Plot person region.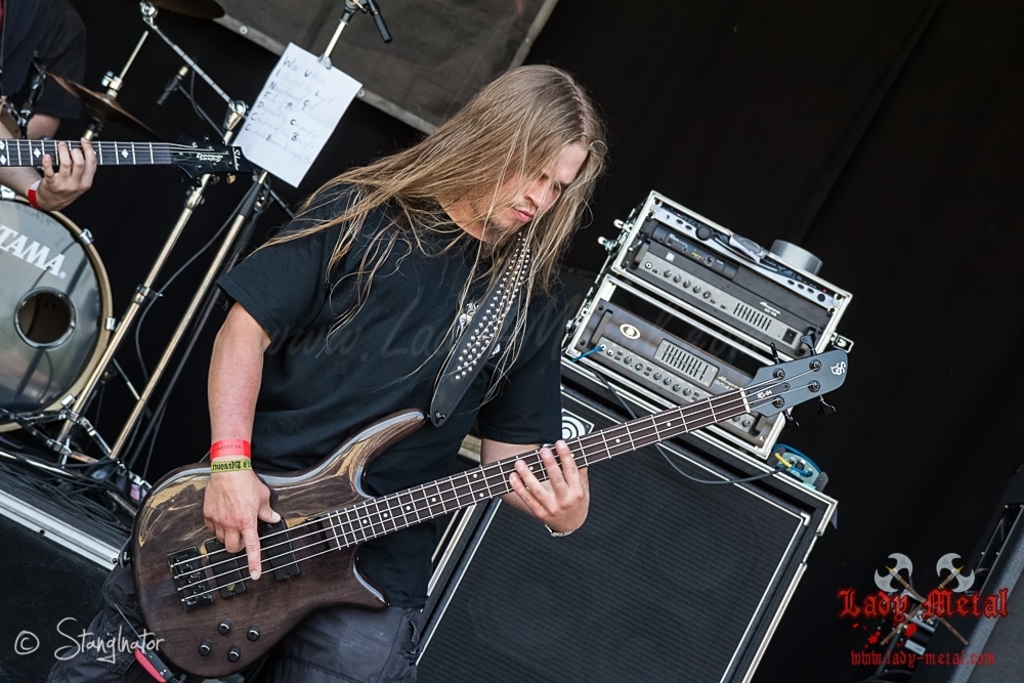
Plotted at BBox(43, 70, 589, 682).
